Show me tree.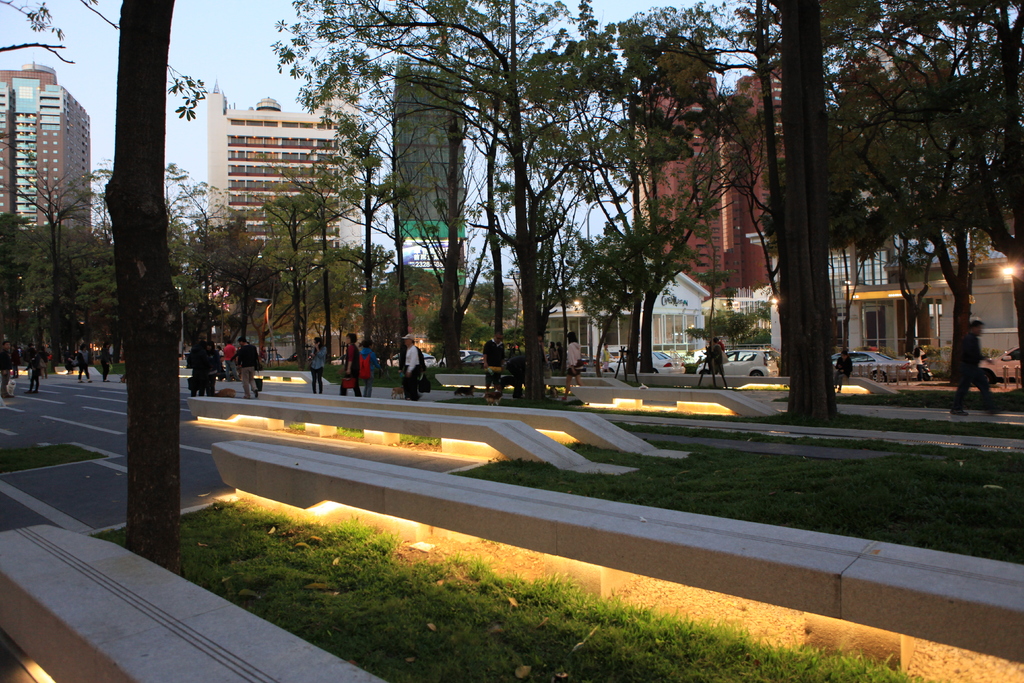
tree is here: left=268, top=0, right=690, bottom=404.
